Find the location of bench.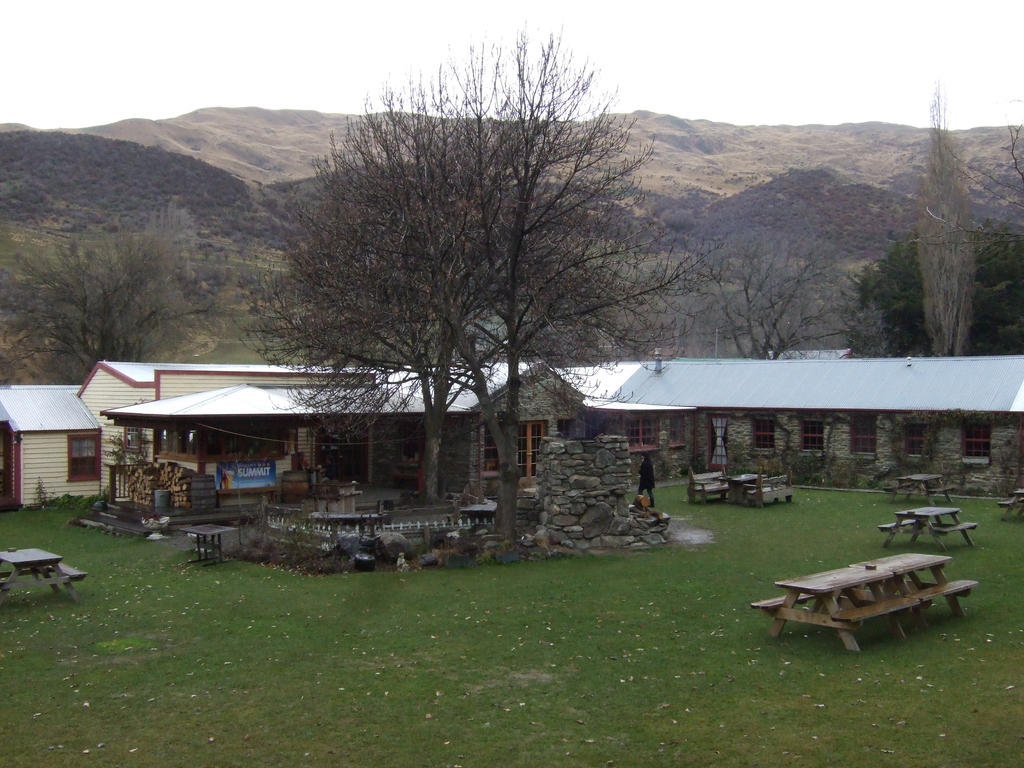
Location: bbox=[742, 471, 789, 506].
